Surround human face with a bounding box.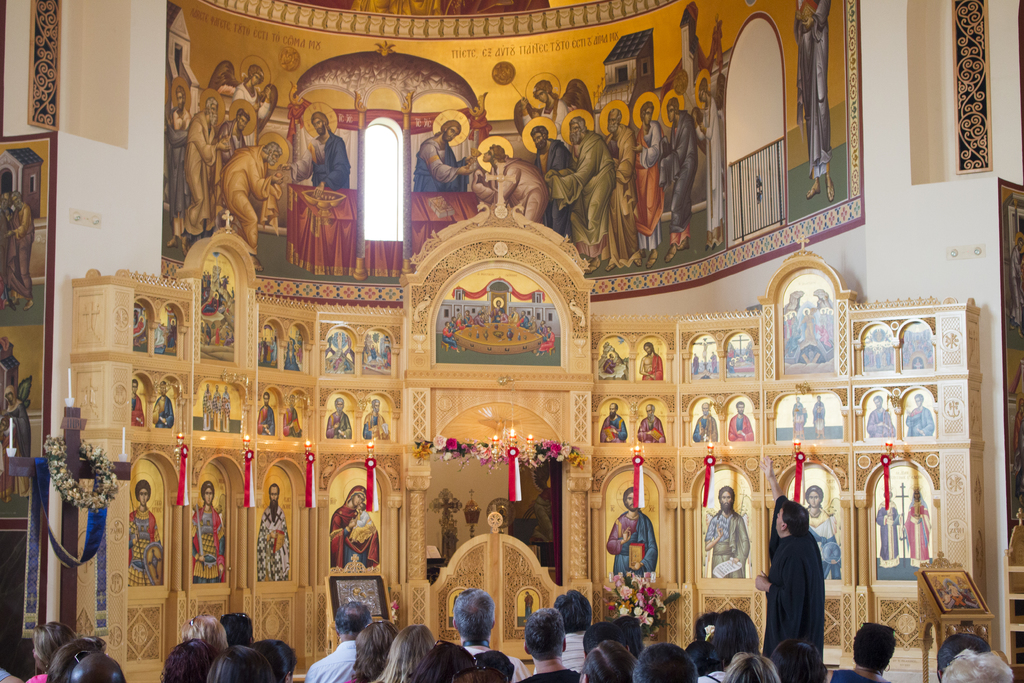
(x1=773, y1=509, x2=783, y2=532).
